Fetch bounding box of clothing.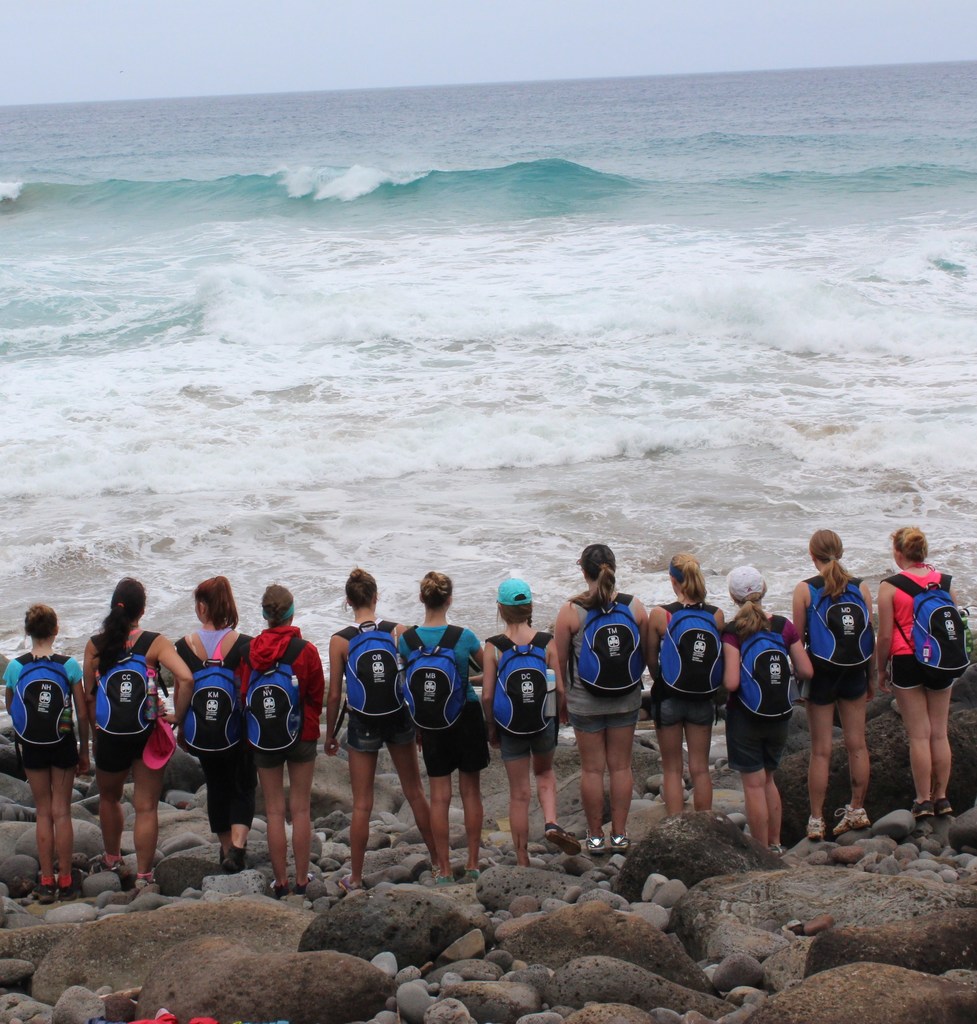
Bbox: 8 657 81 762.
